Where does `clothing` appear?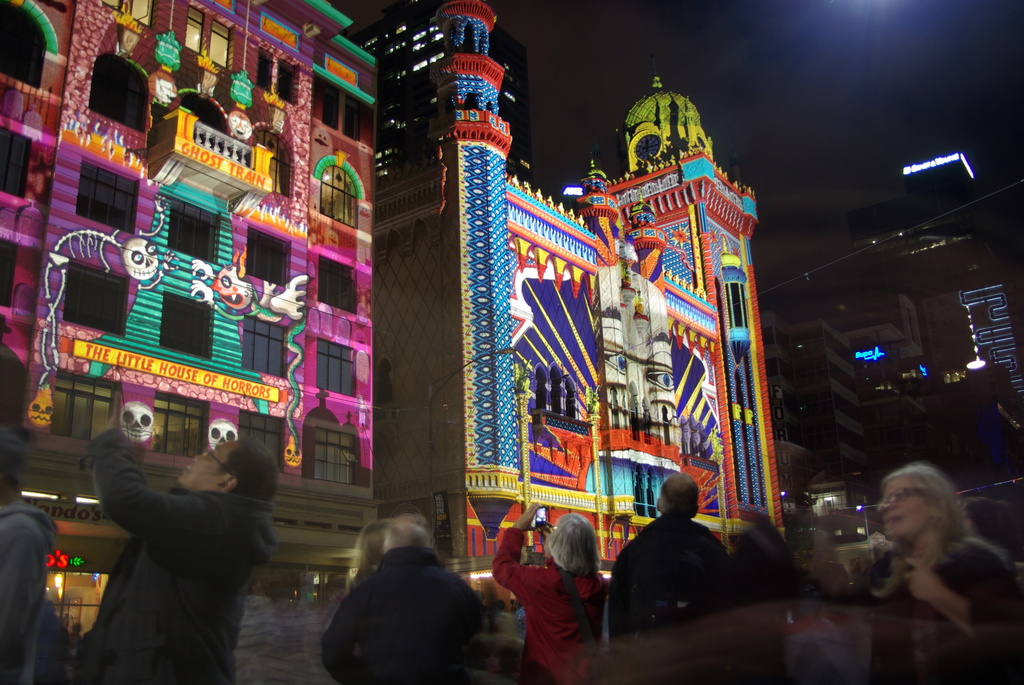
Appears at {"x1": 609, "y1": 508, "x2": 737, "y2": 634}.
